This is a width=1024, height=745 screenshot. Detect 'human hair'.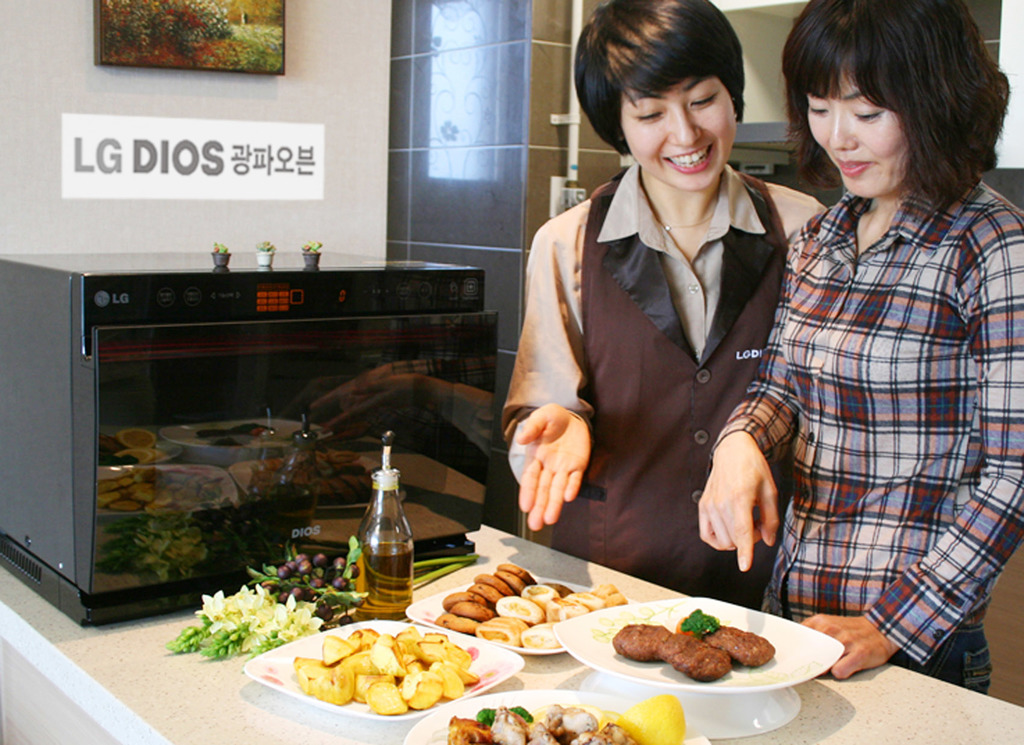
<box>808,5,985,196</box>.
